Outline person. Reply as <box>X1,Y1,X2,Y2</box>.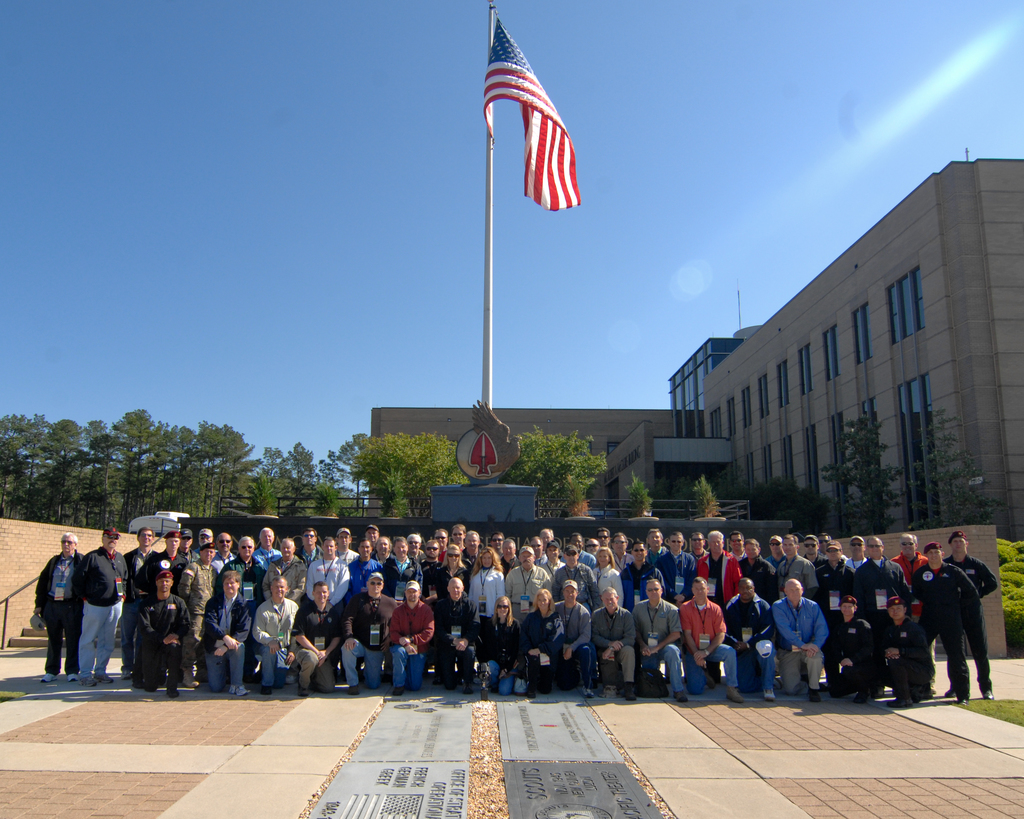
<box>335,570,399,696</box>.
